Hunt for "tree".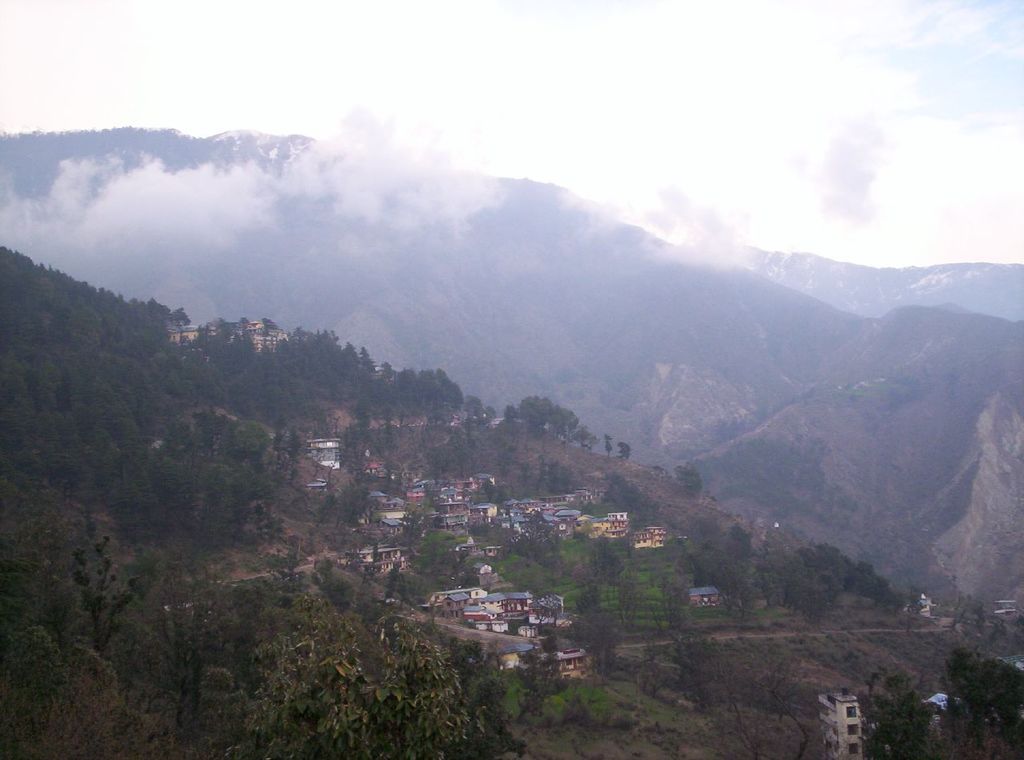
Hunted down at <box>634,644,830,759</box>.
